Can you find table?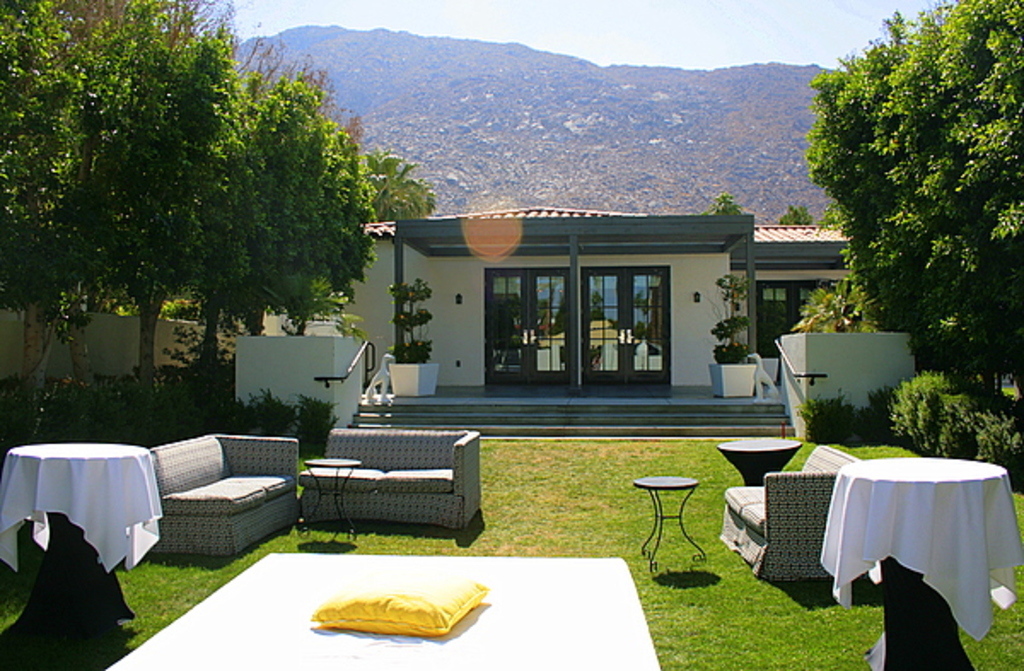
Yes, bounding box: Rect(717, 441, 800, 487).
